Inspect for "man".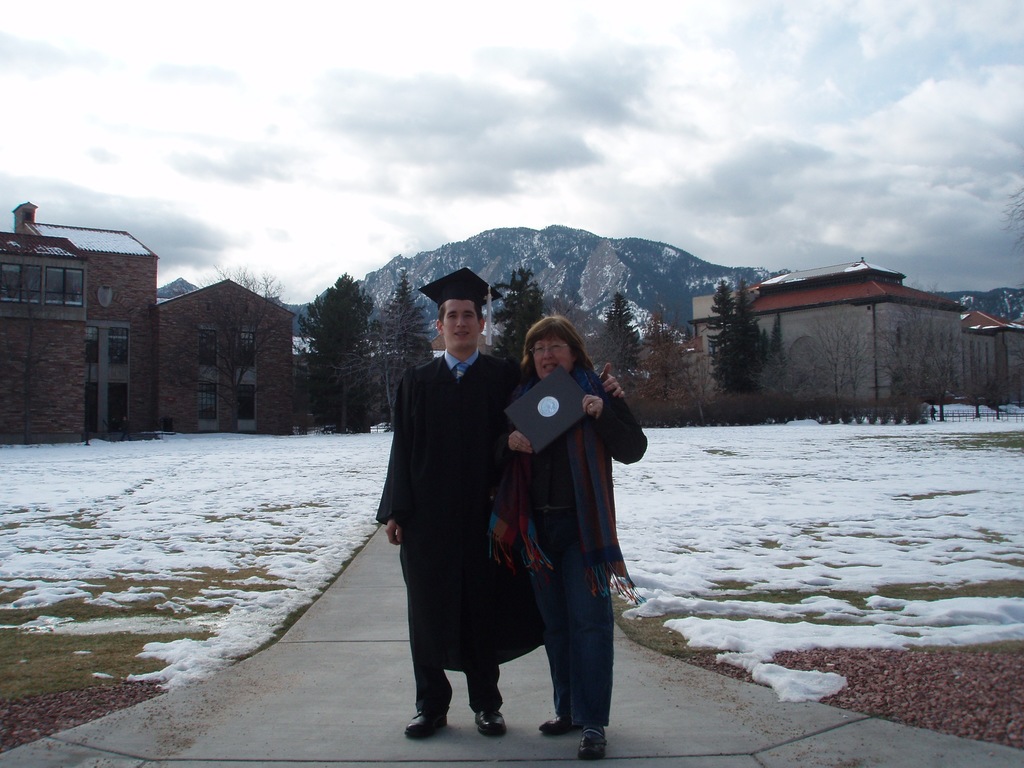
Inspection: <box>372,334,518,725</box>.
